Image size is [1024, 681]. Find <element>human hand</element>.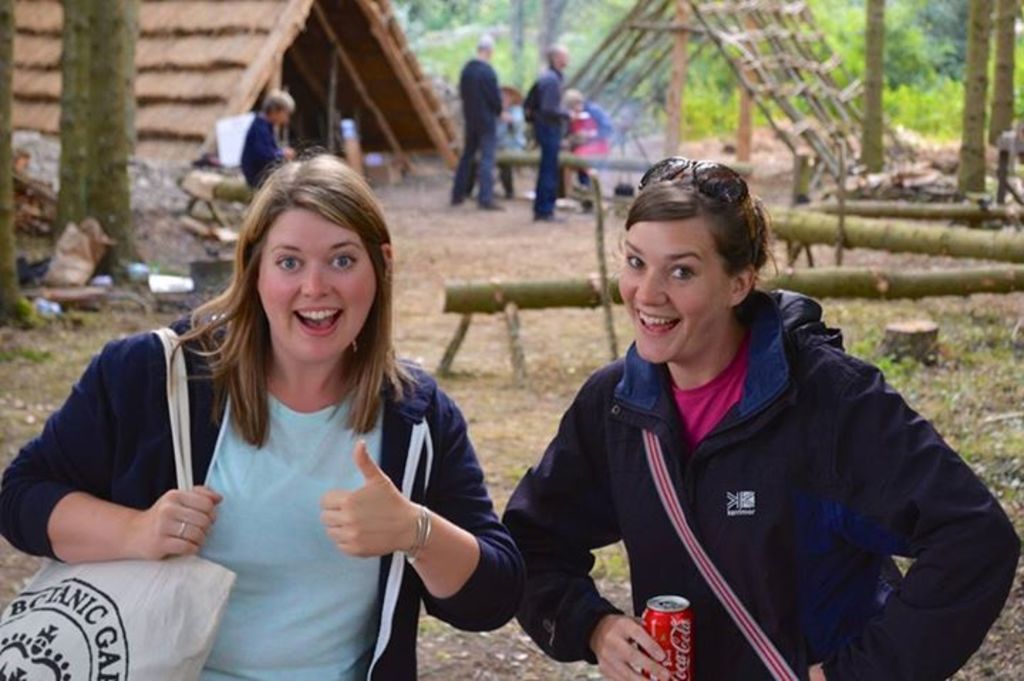
567,111,582,124.
